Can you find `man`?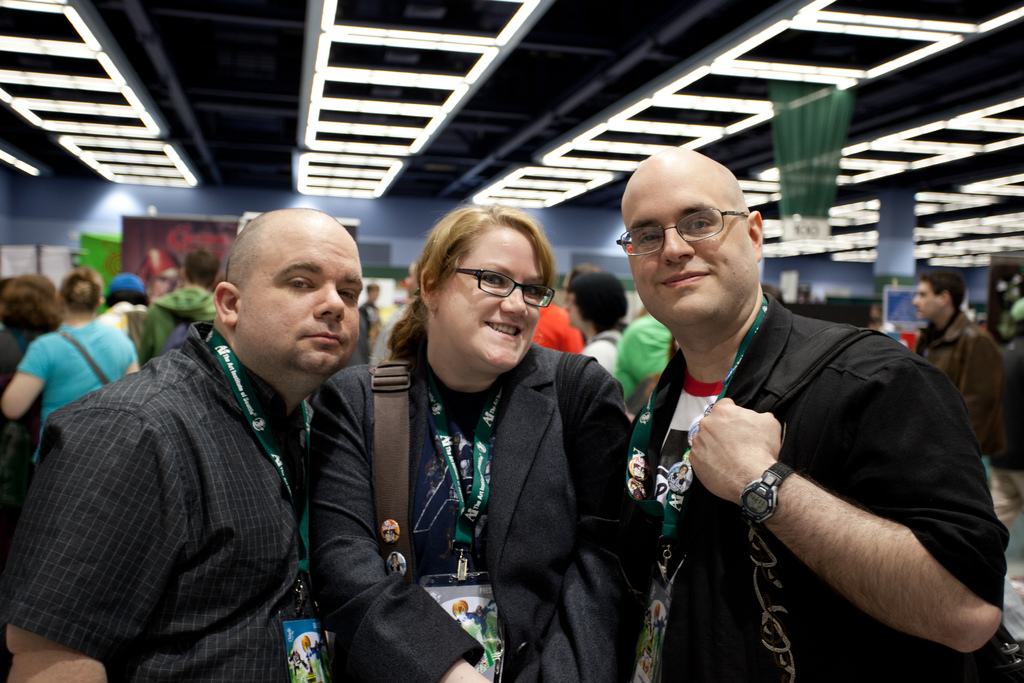
Yes, bounding box: region(140, 244, 218, 370).
